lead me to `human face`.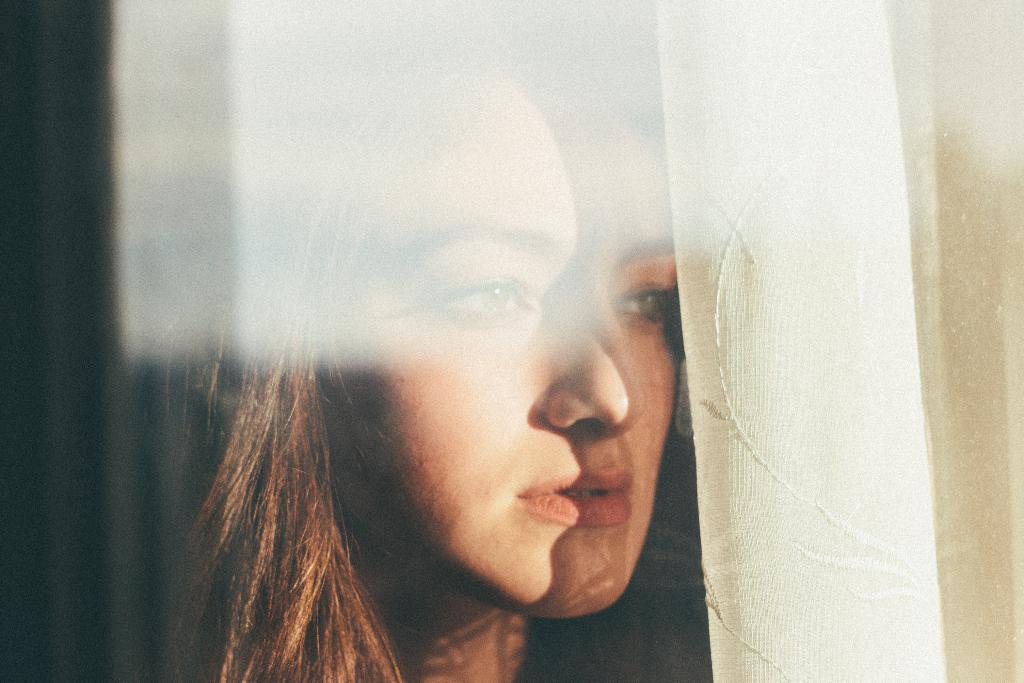
Lead to (538, 38, 684, 619).
